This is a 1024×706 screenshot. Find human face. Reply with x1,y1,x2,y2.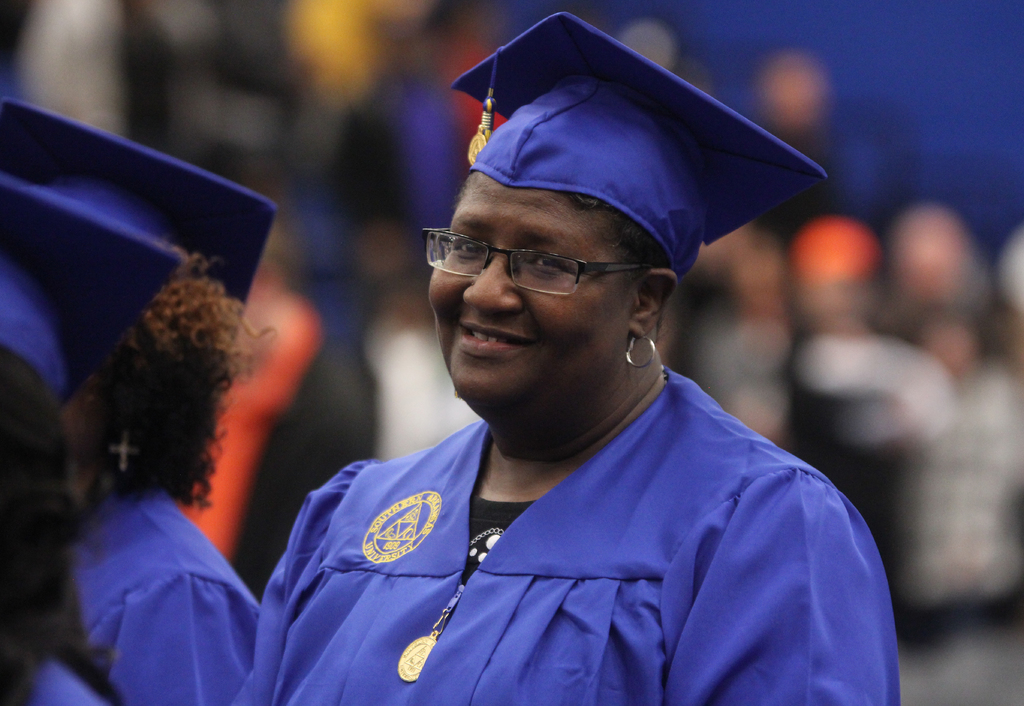
425,164,639,421.
